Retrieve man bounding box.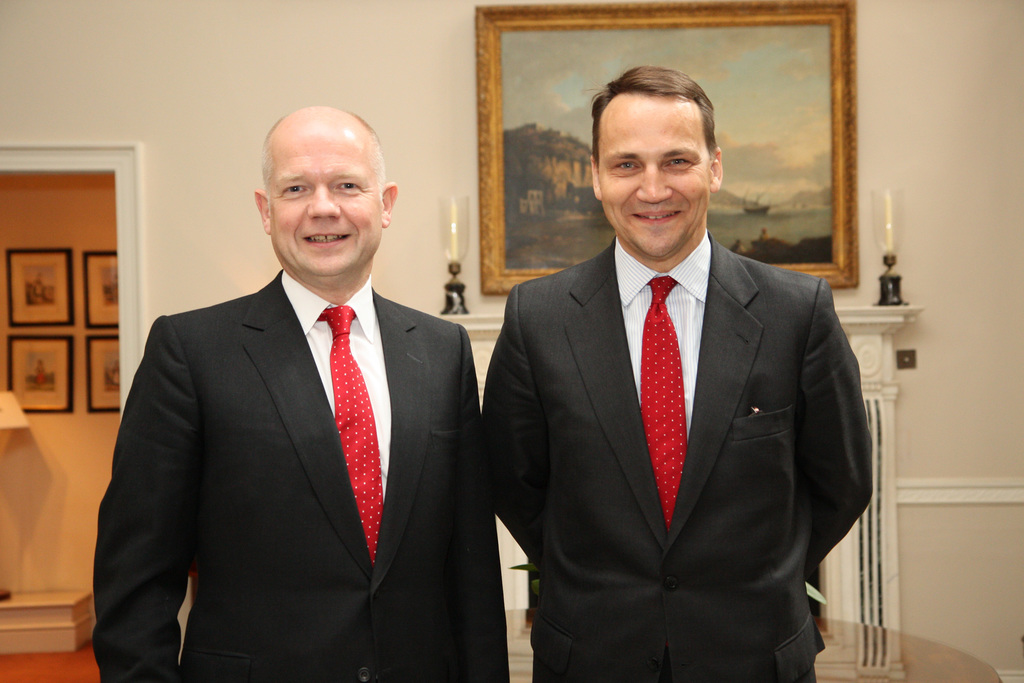
Bounding box: l=482, t=68, r=869, b=682.
